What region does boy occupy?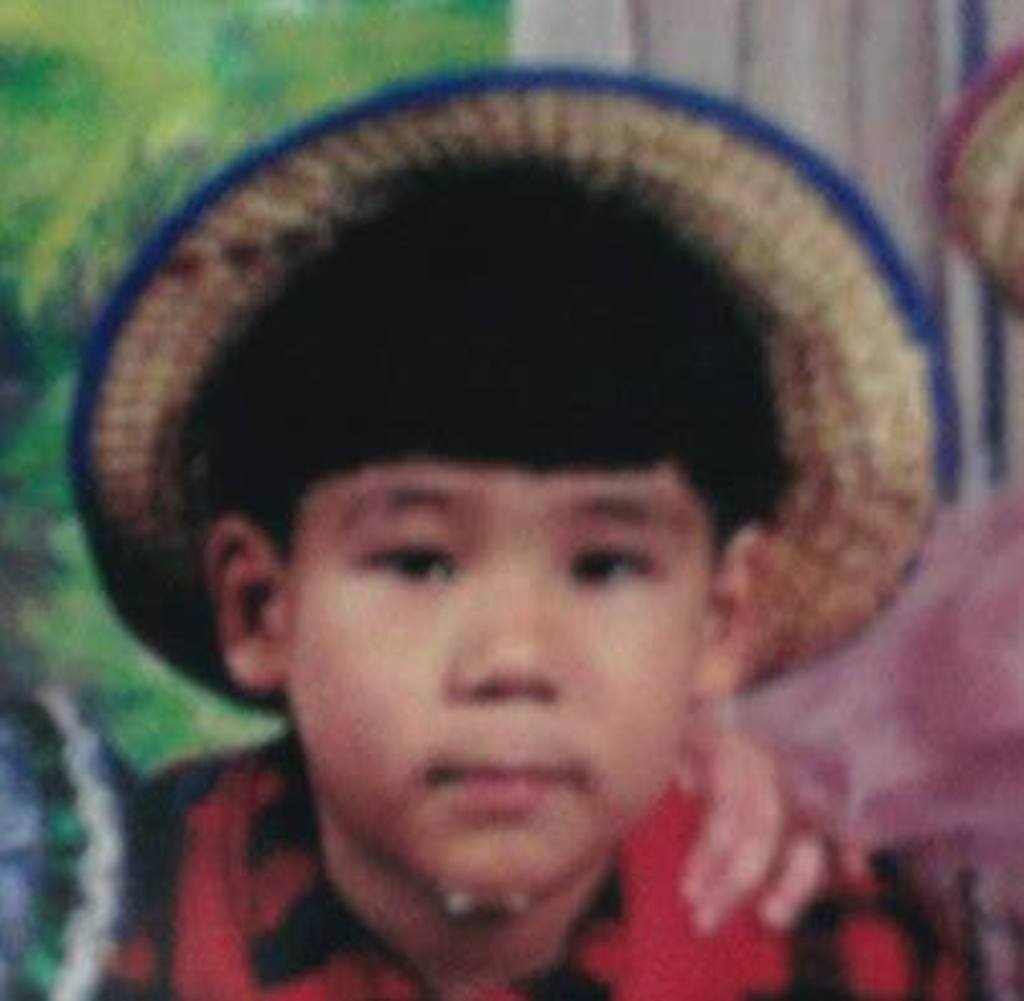
[x1=38, y1=53, x2=978, y2=998].
